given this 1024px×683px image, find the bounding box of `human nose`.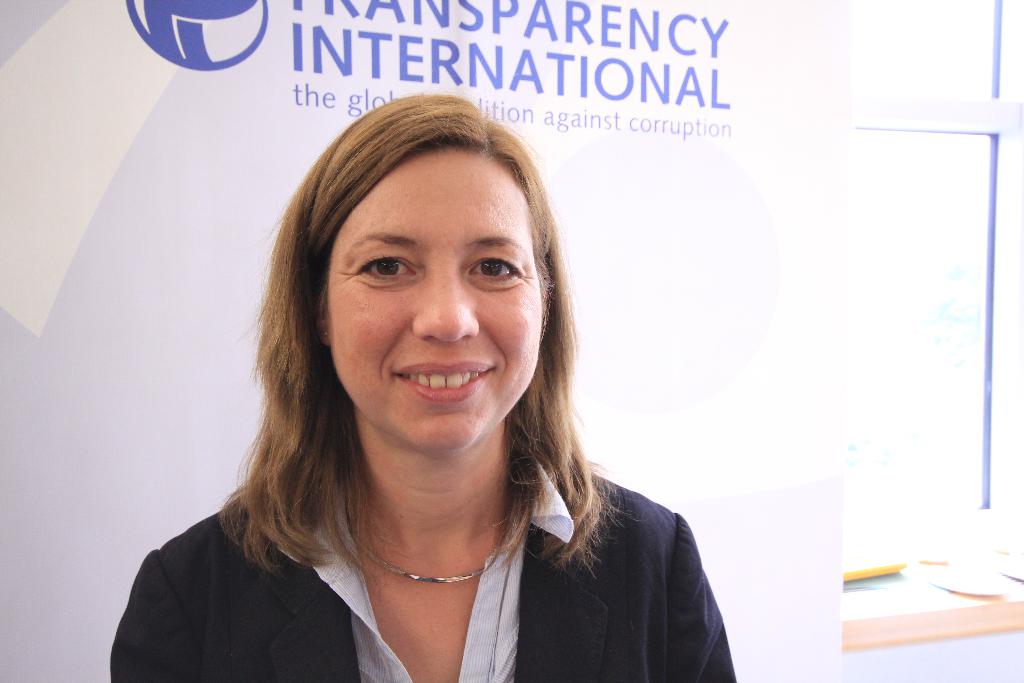
region(412, 272, 483, 343).
